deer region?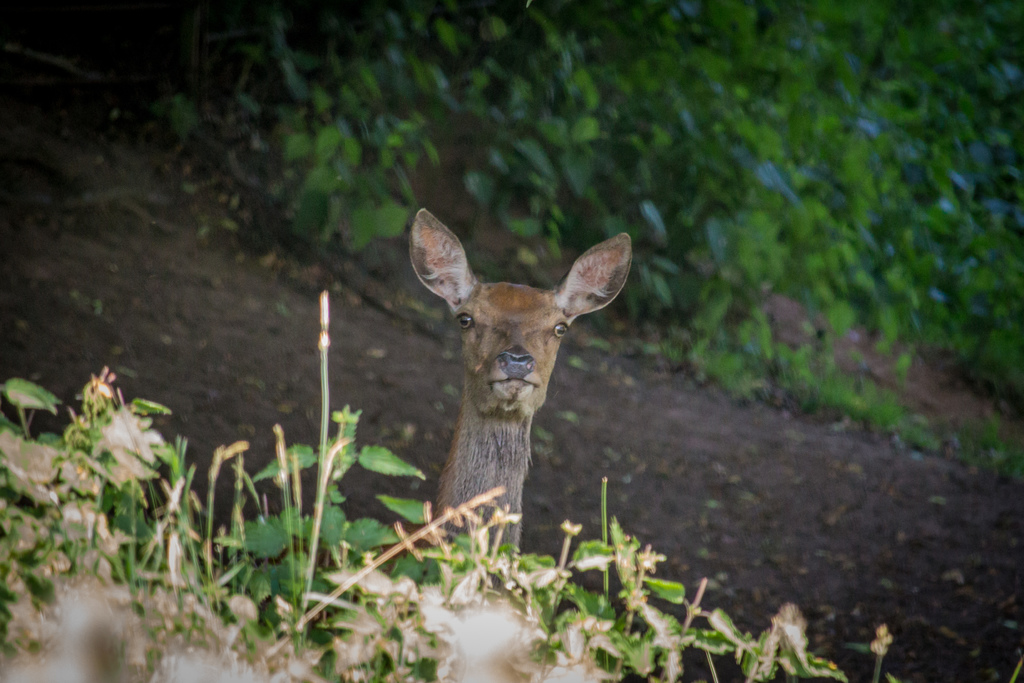
bbox=(406, 204, 630, 565)
